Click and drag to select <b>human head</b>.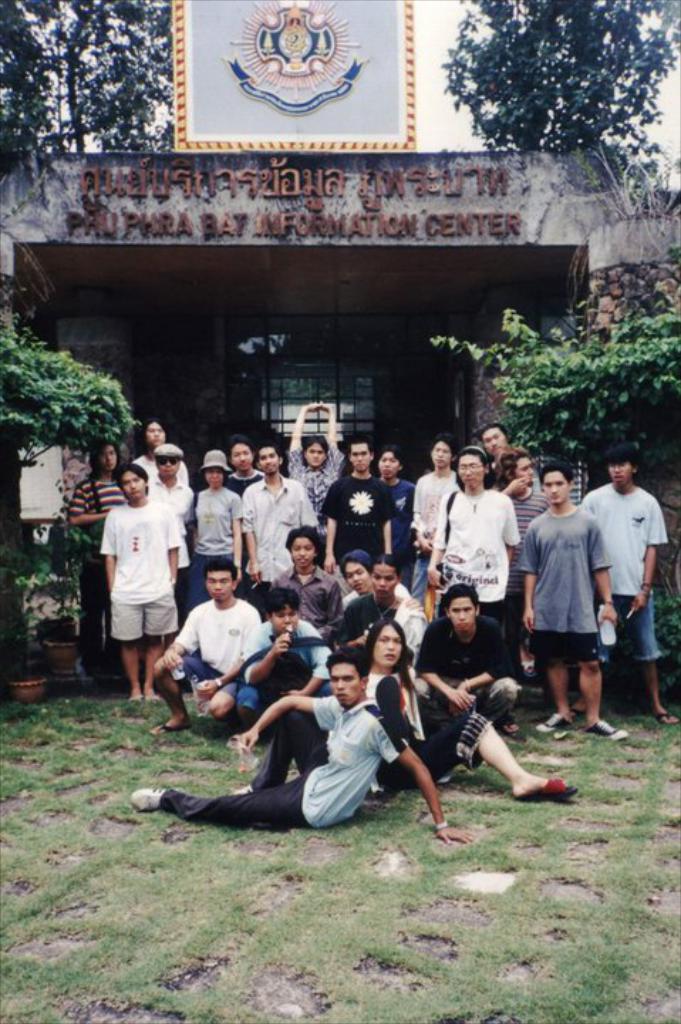
Selection: <box>493,445,533,484</box>.
